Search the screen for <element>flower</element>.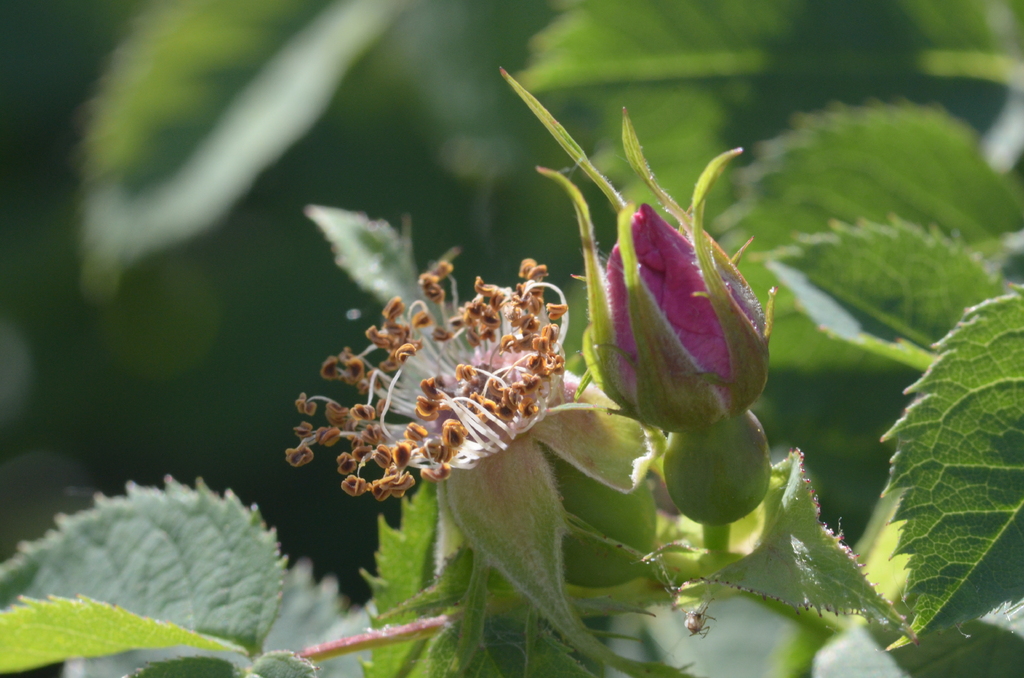
Found at x1=294 y1=202 x2=586 y2=545.
